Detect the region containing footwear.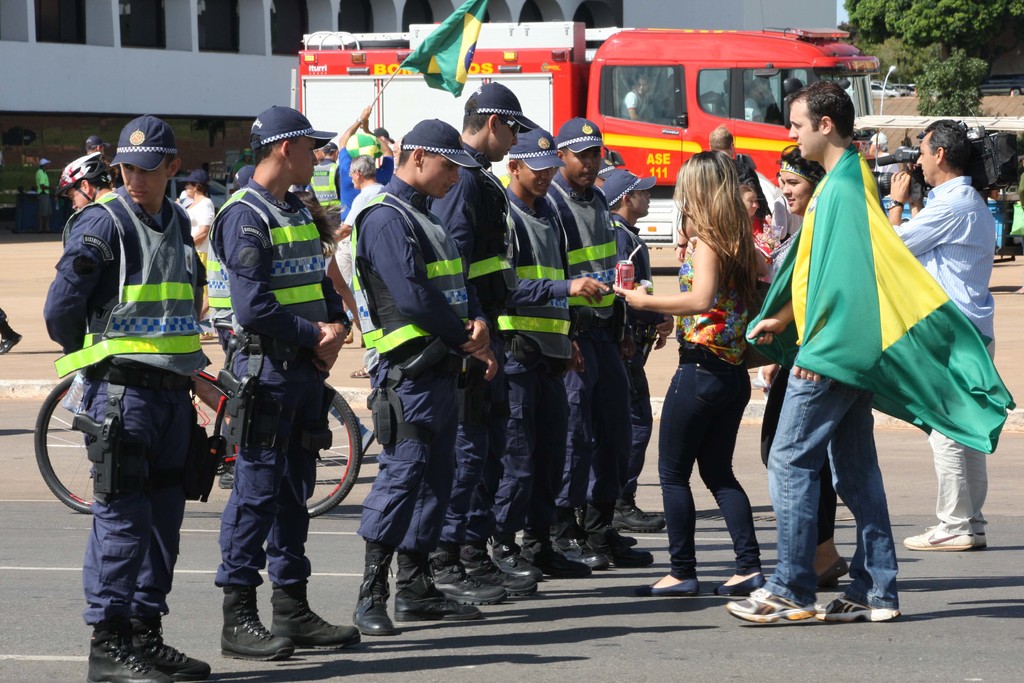
Rect(582, 506, 653, 568).
